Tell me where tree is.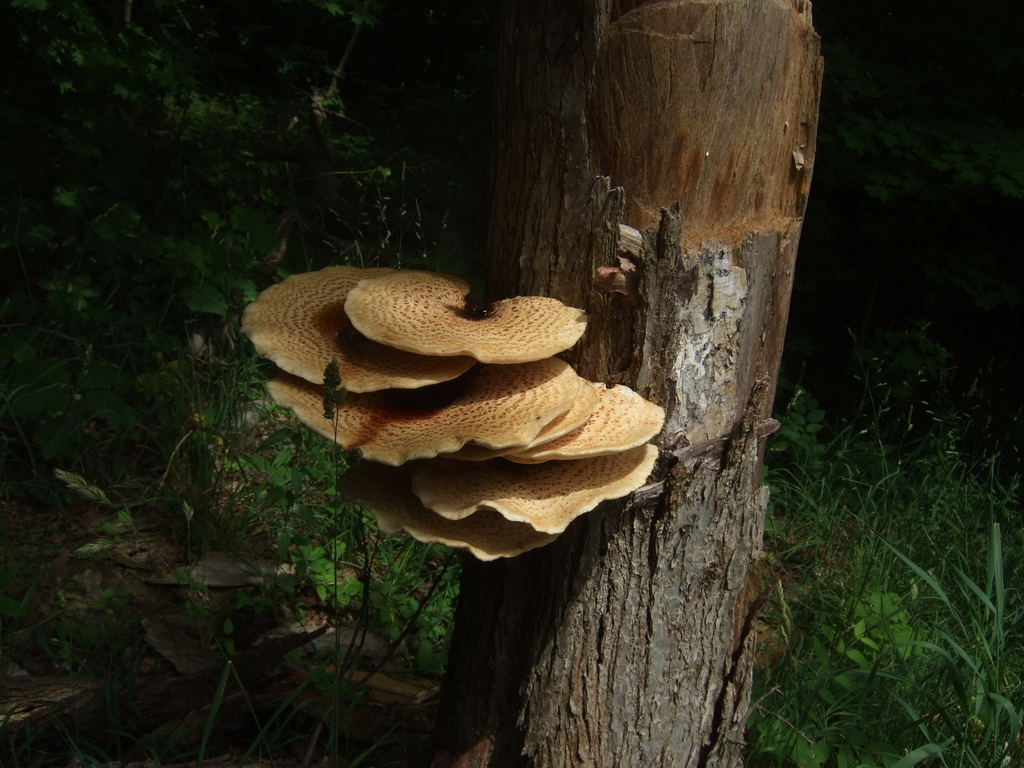
tree is at locate(241, 0, 831, 767).
